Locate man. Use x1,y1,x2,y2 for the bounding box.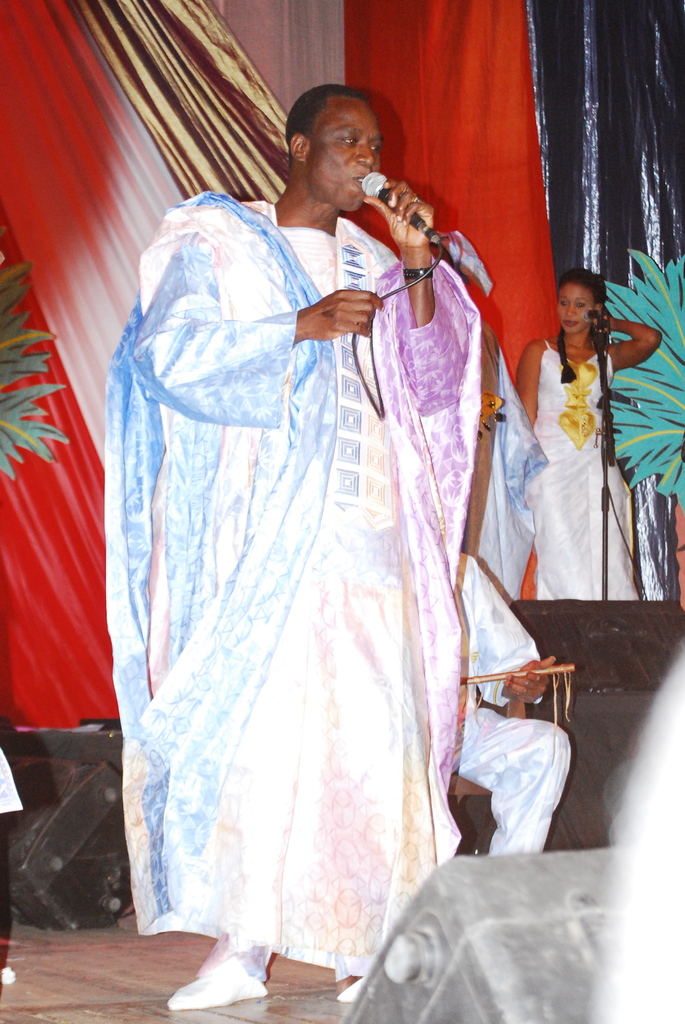
171,547,567,1010.
